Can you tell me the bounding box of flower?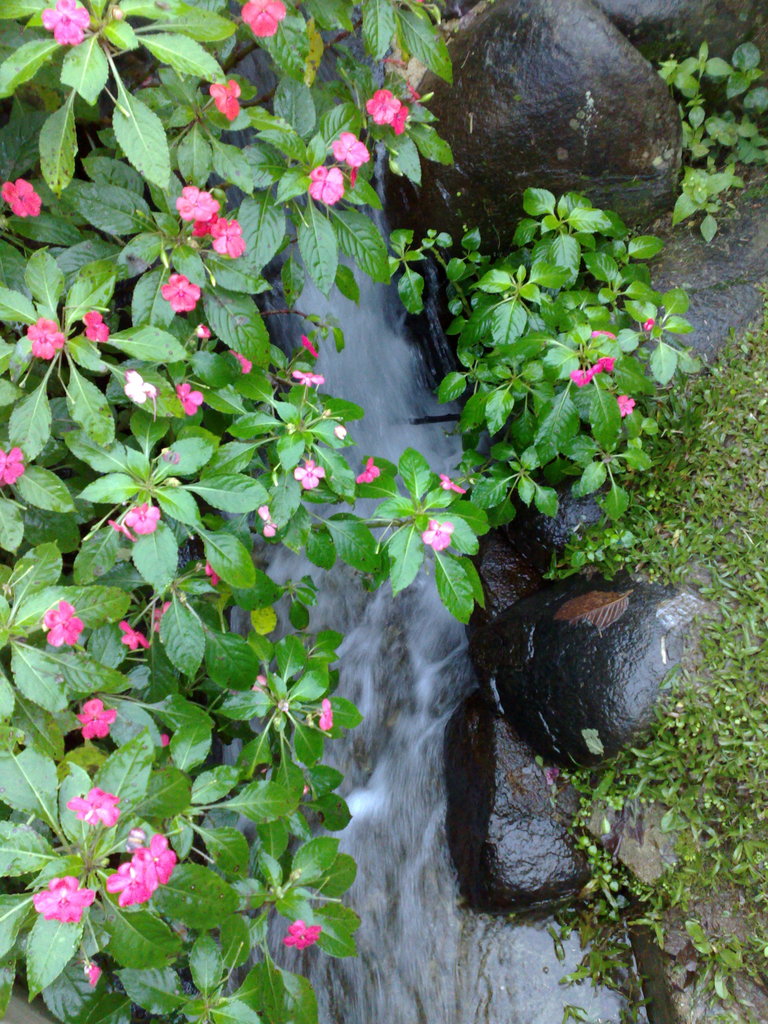
Rect(1, 180, 40, 218).
